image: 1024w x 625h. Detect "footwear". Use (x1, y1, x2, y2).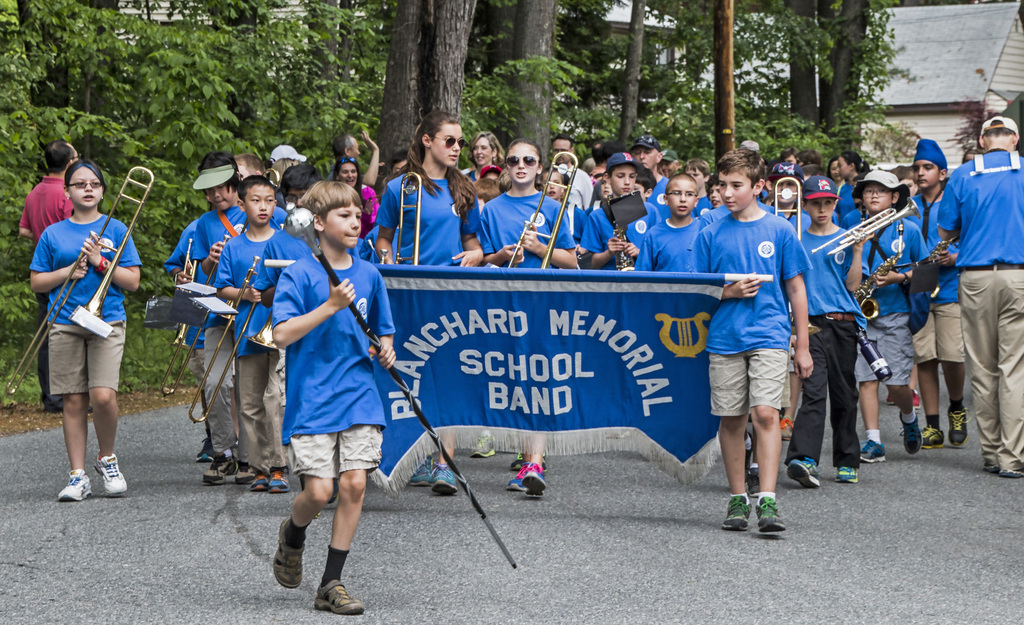
(89, 453, 131, 492).
